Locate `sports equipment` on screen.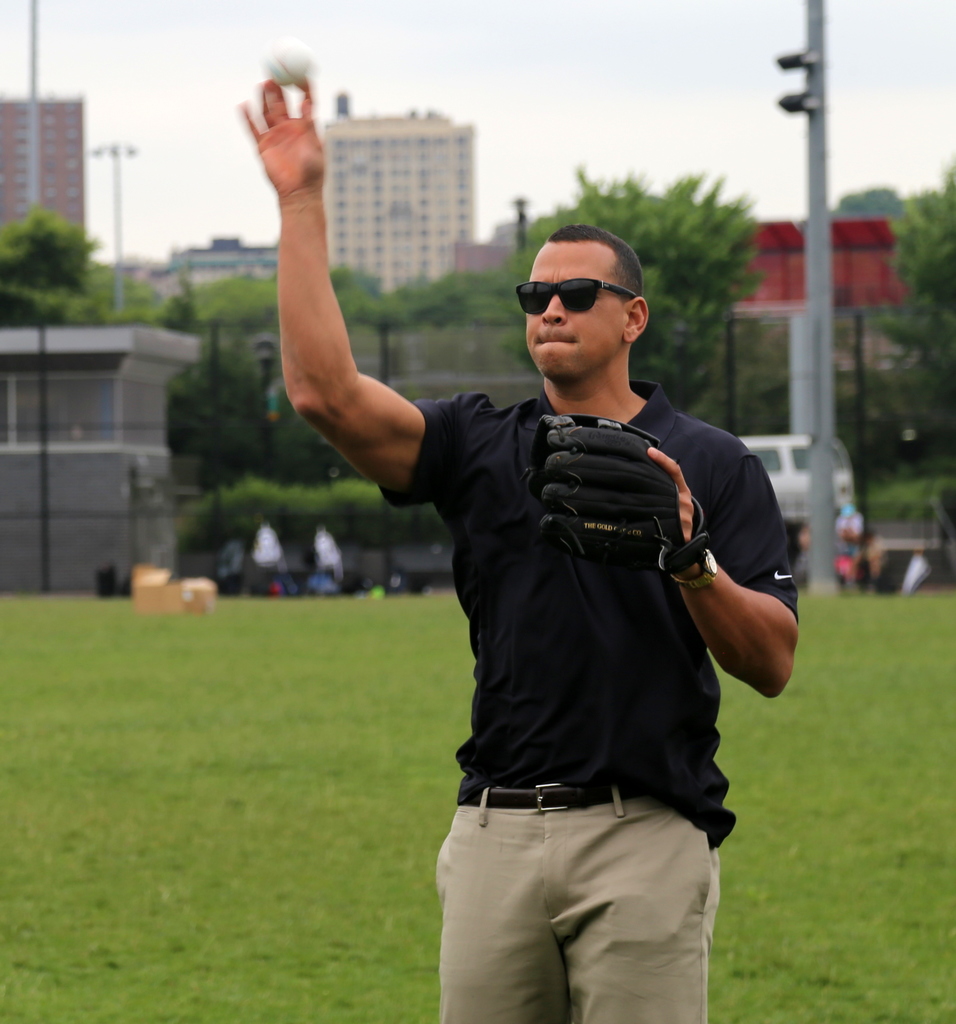
On screen at Rect(523, 412, 714, 579).
